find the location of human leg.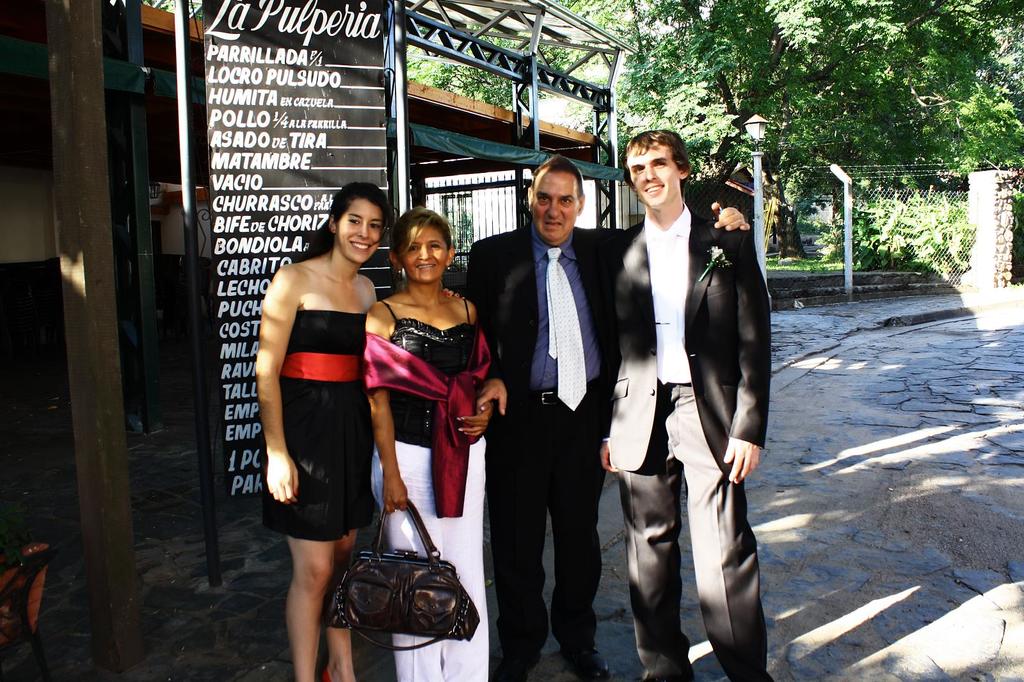
Location: (left=551, top=392, right=614, bottom=676).
